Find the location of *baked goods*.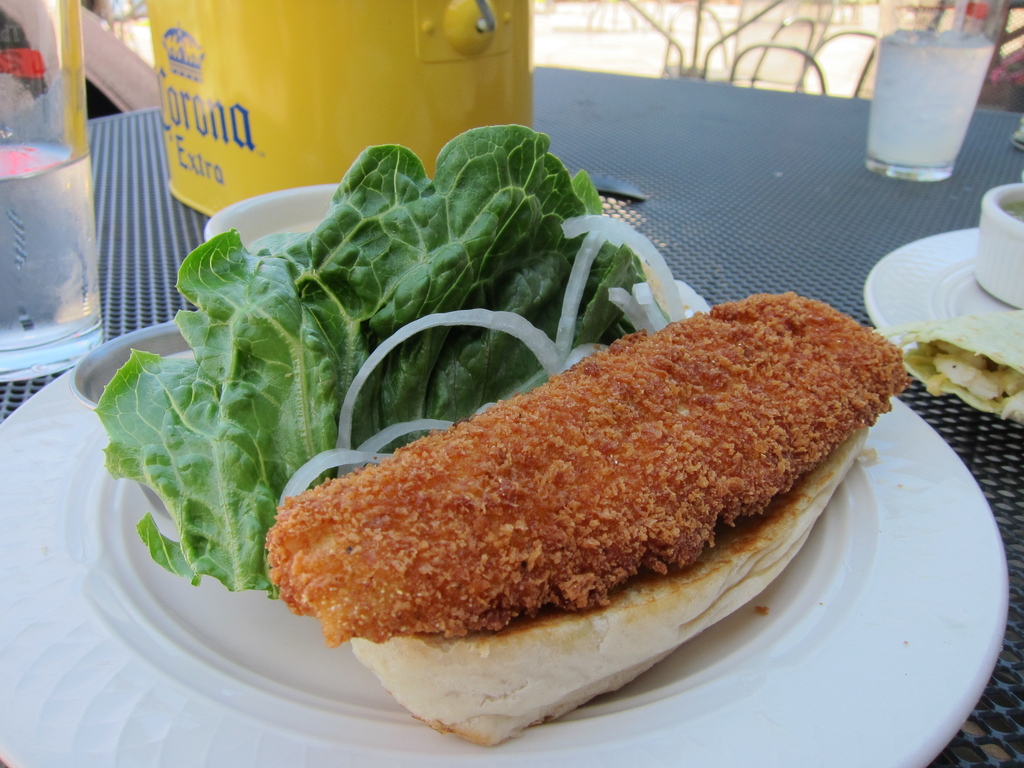
Location: select_region(879, 303, 1023, 425).
